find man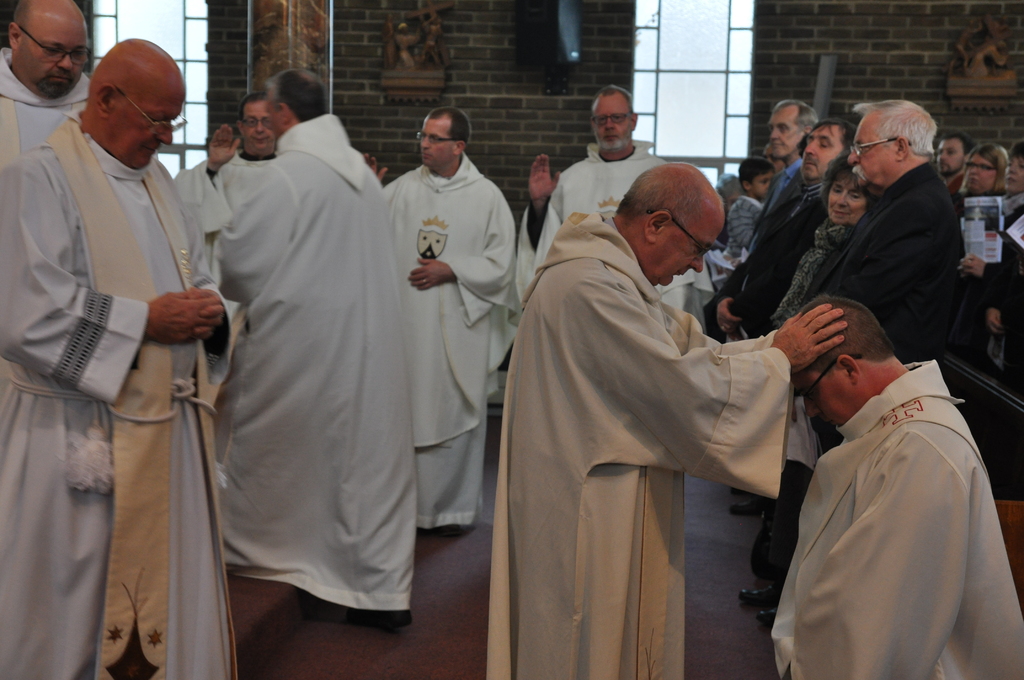
803,98,971,378
